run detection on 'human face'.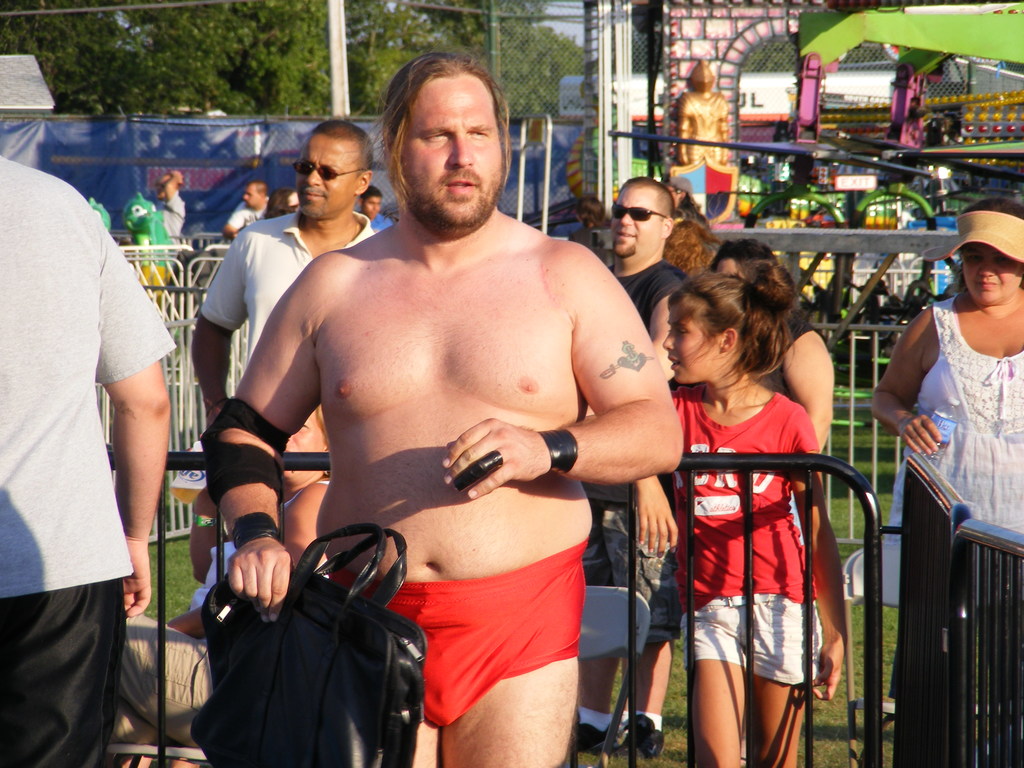
Result: box=[293, 131, 361, 218].
